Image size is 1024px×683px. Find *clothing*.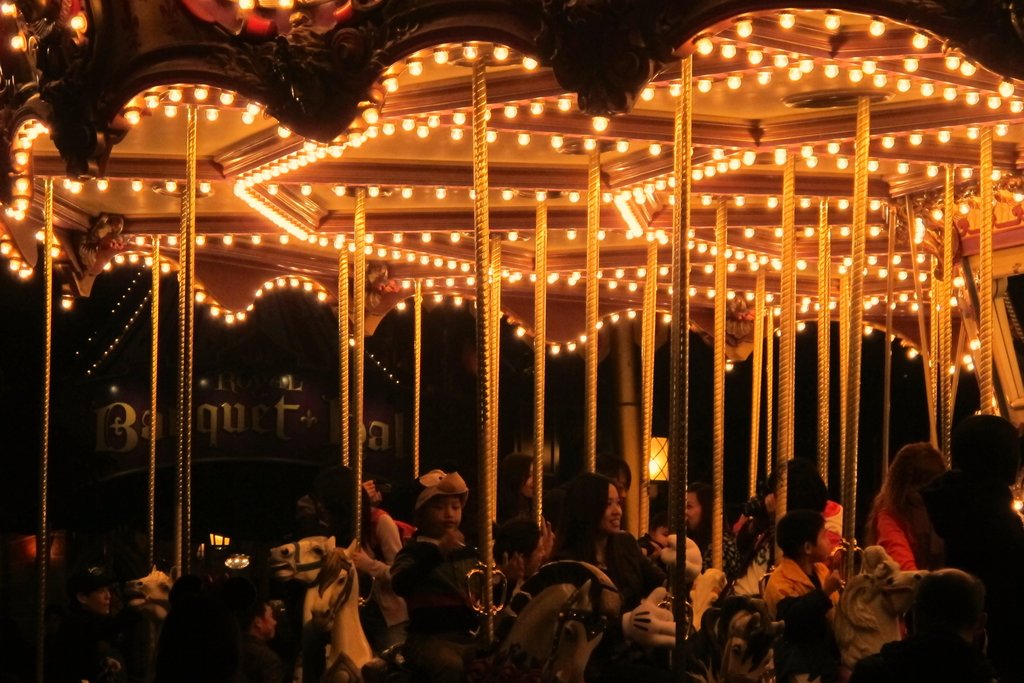
(left=890, top=472, right=1023, bottom=654).
